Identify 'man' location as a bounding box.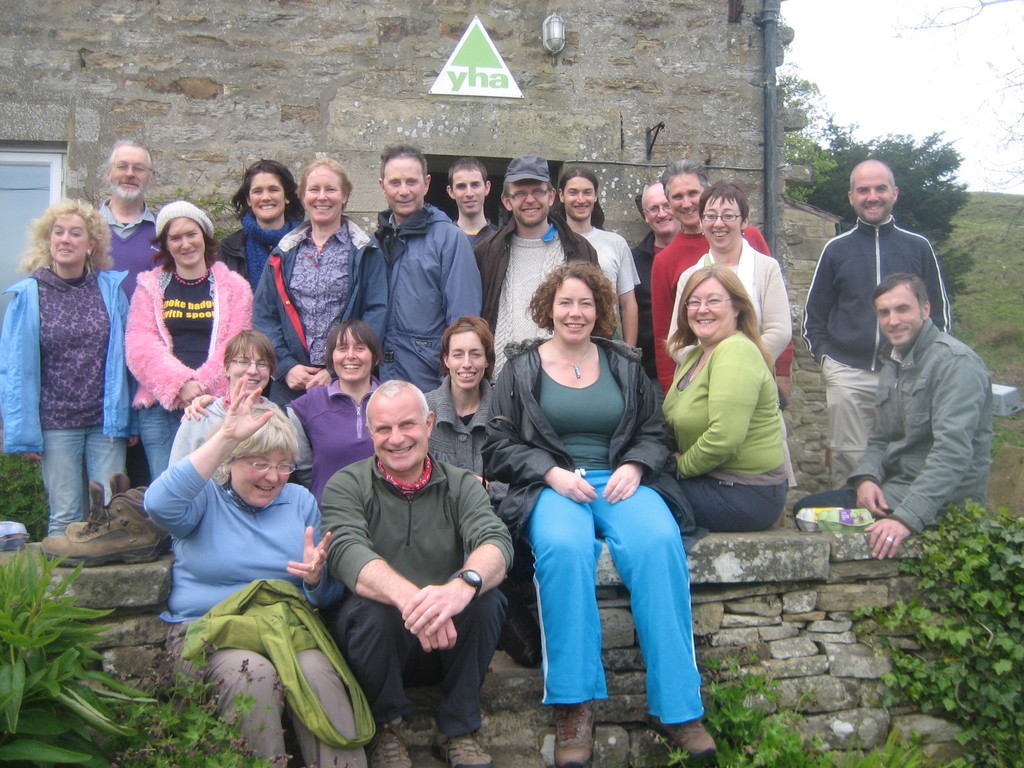
crop(370, 145, 475, 433).
